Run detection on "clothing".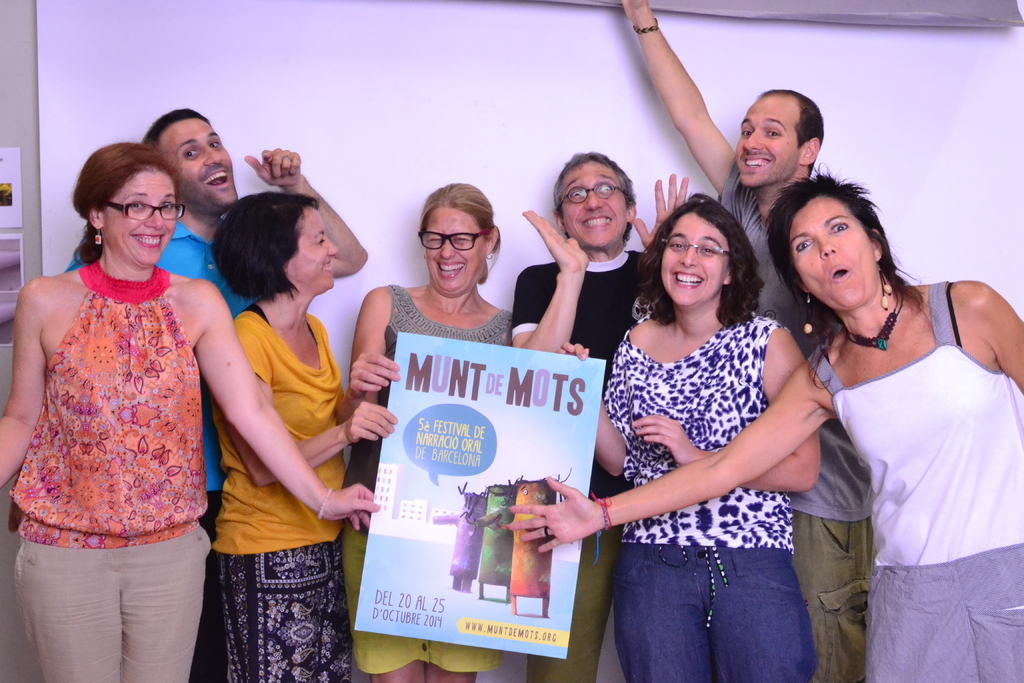
Result: BBox(340, 279, 518, 675).
